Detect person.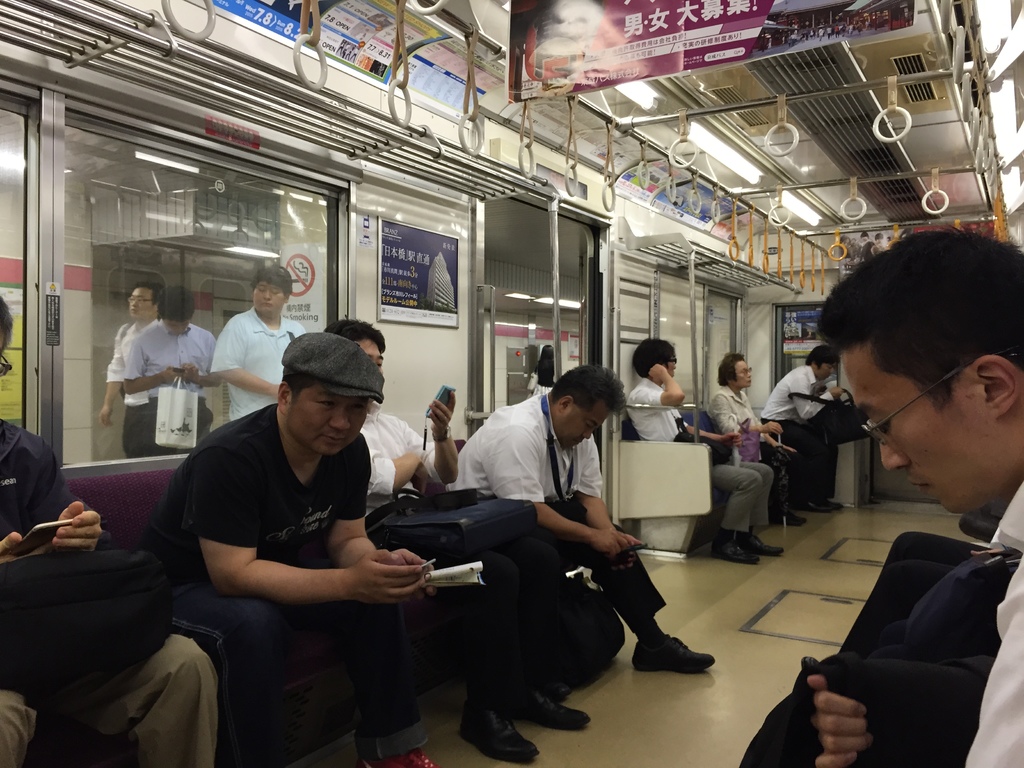
Detected at 620:332:789:569.
